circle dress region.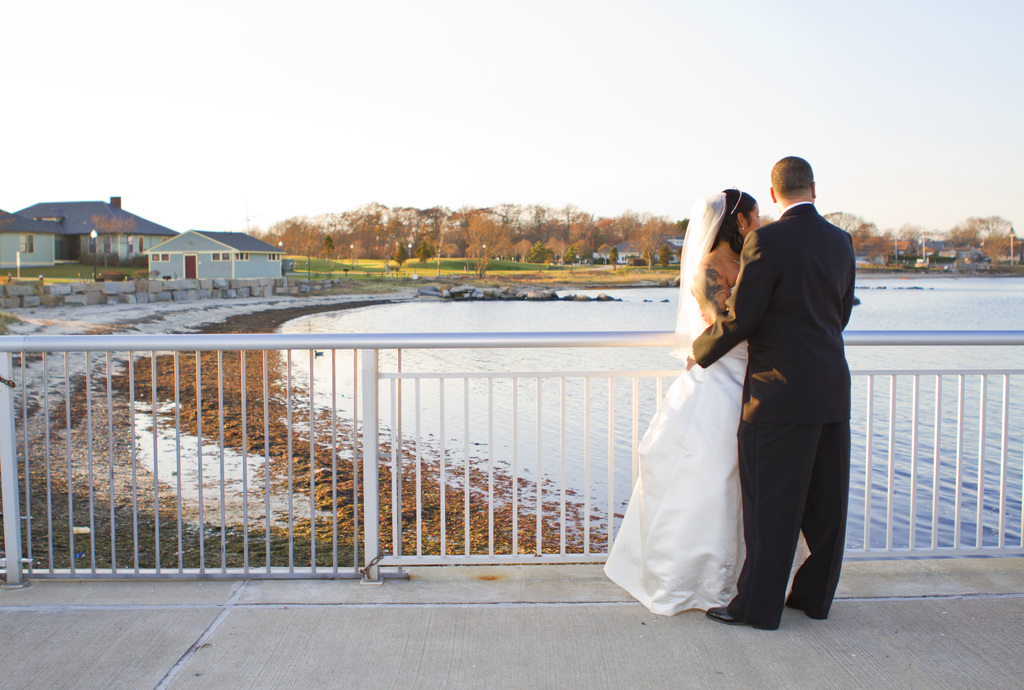
Region: <box>601,343,810,616</box>.
